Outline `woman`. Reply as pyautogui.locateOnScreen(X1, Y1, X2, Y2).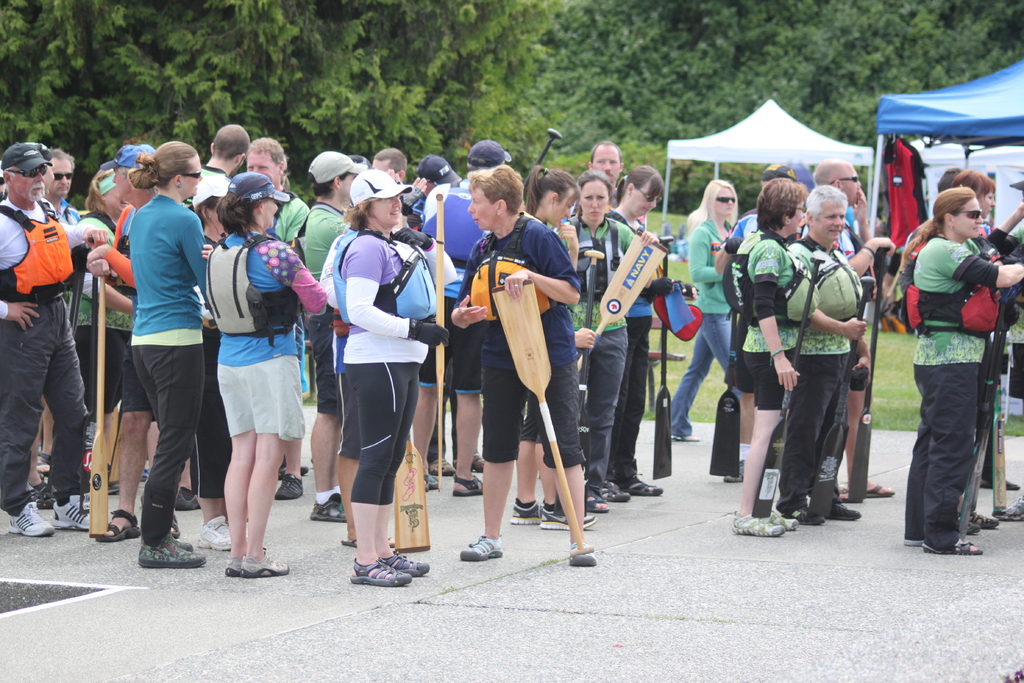
pyautogui.locateOnScreen(556, 170, 665, 509).
